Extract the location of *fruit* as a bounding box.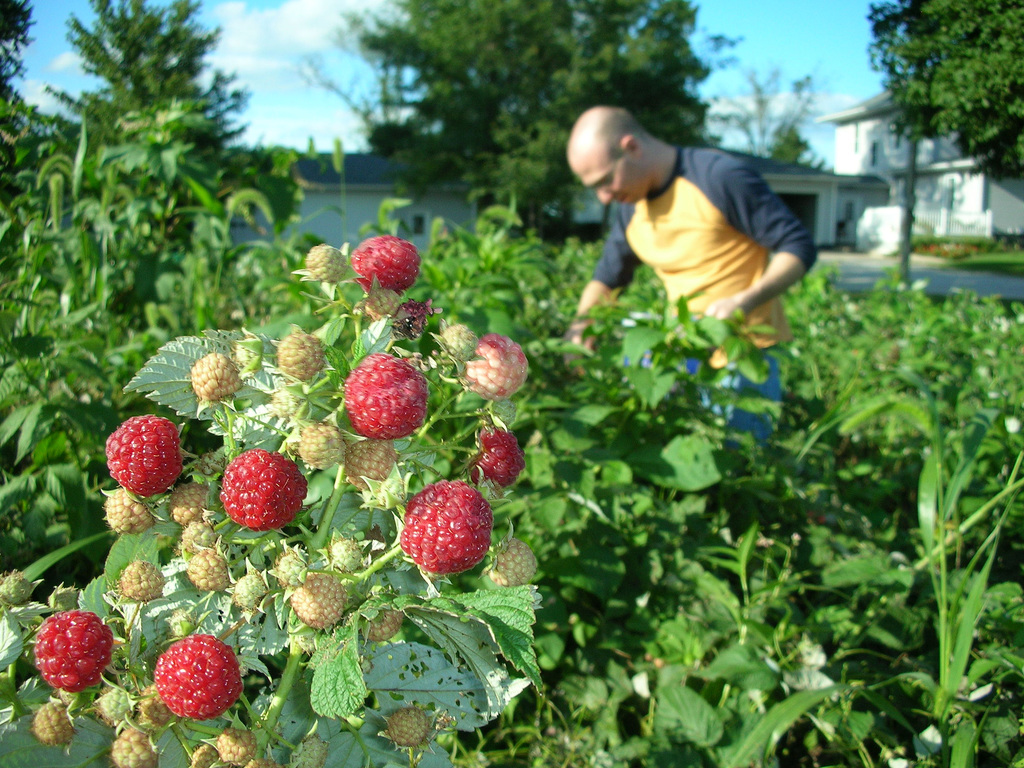
detection(485, 399, 524, 426).
